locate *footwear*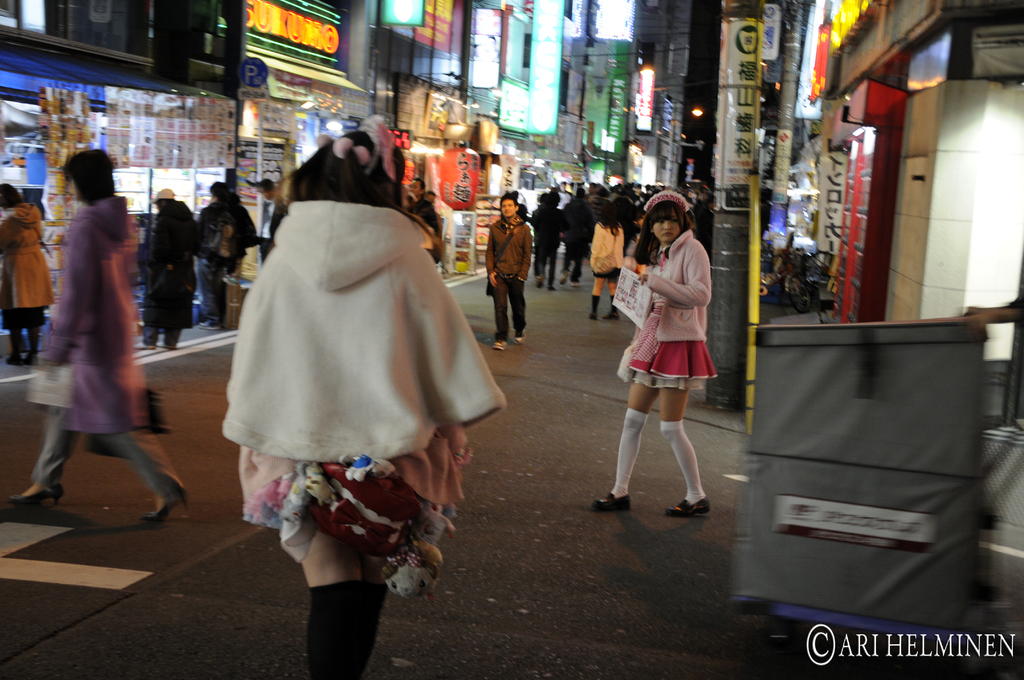
BBox(515, 325, 529, 341)
